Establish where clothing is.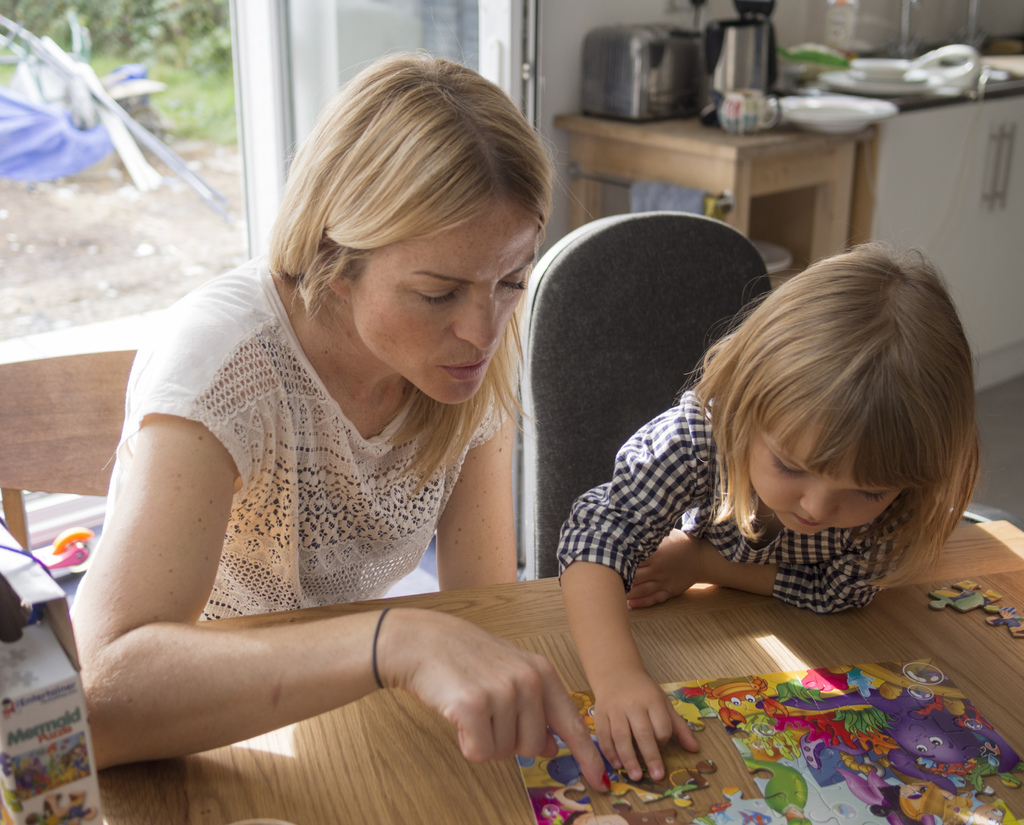
Established at <bbox>109, 257, 520, 613</bbox>.
